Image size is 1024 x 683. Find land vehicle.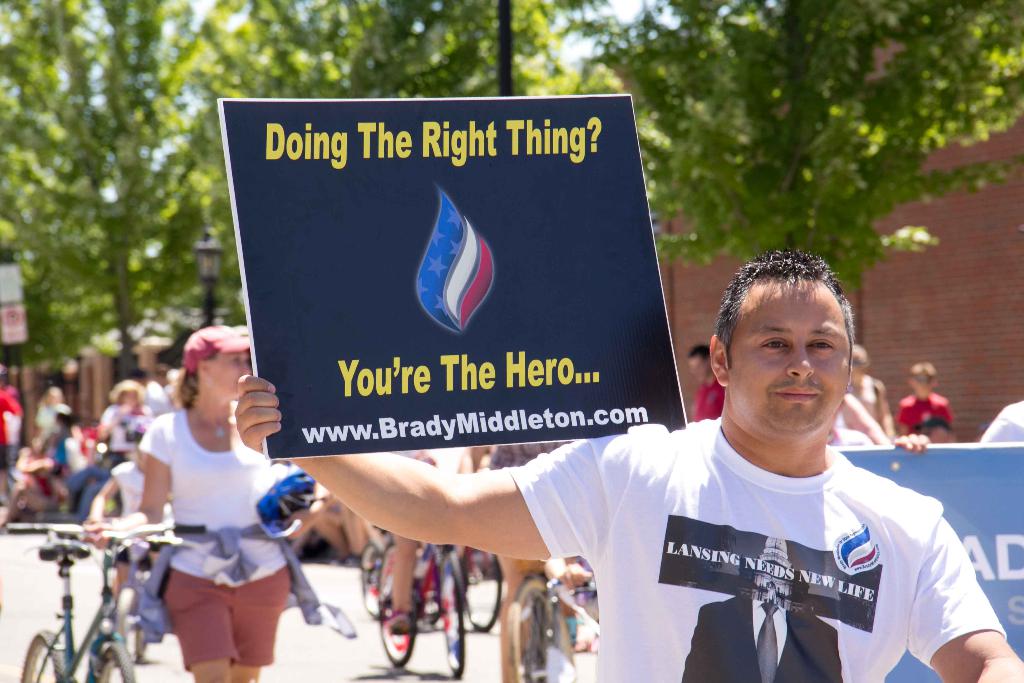
crop(102, 533, 182, 664).
